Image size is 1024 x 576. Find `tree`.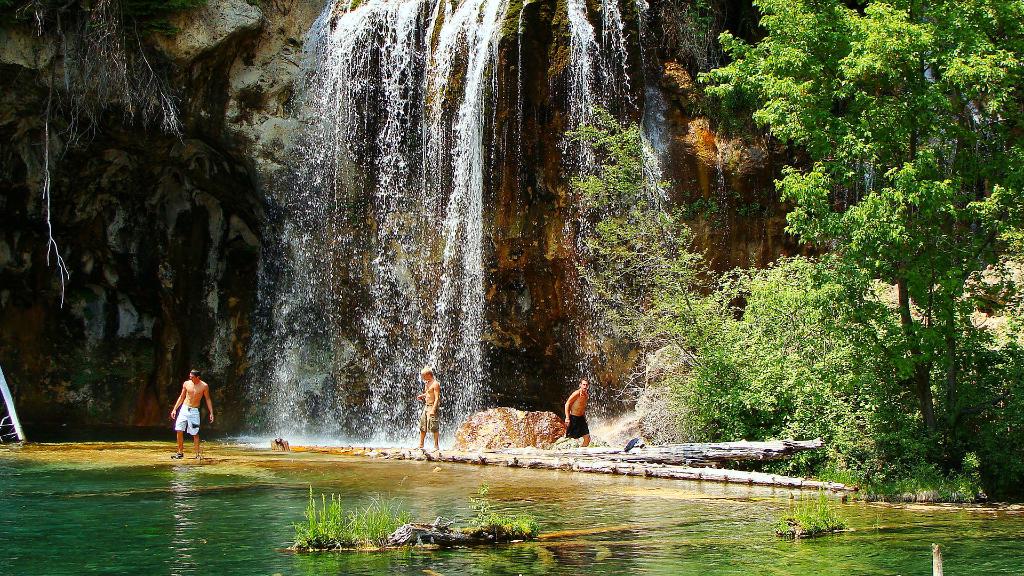
[567,96,831,419].
